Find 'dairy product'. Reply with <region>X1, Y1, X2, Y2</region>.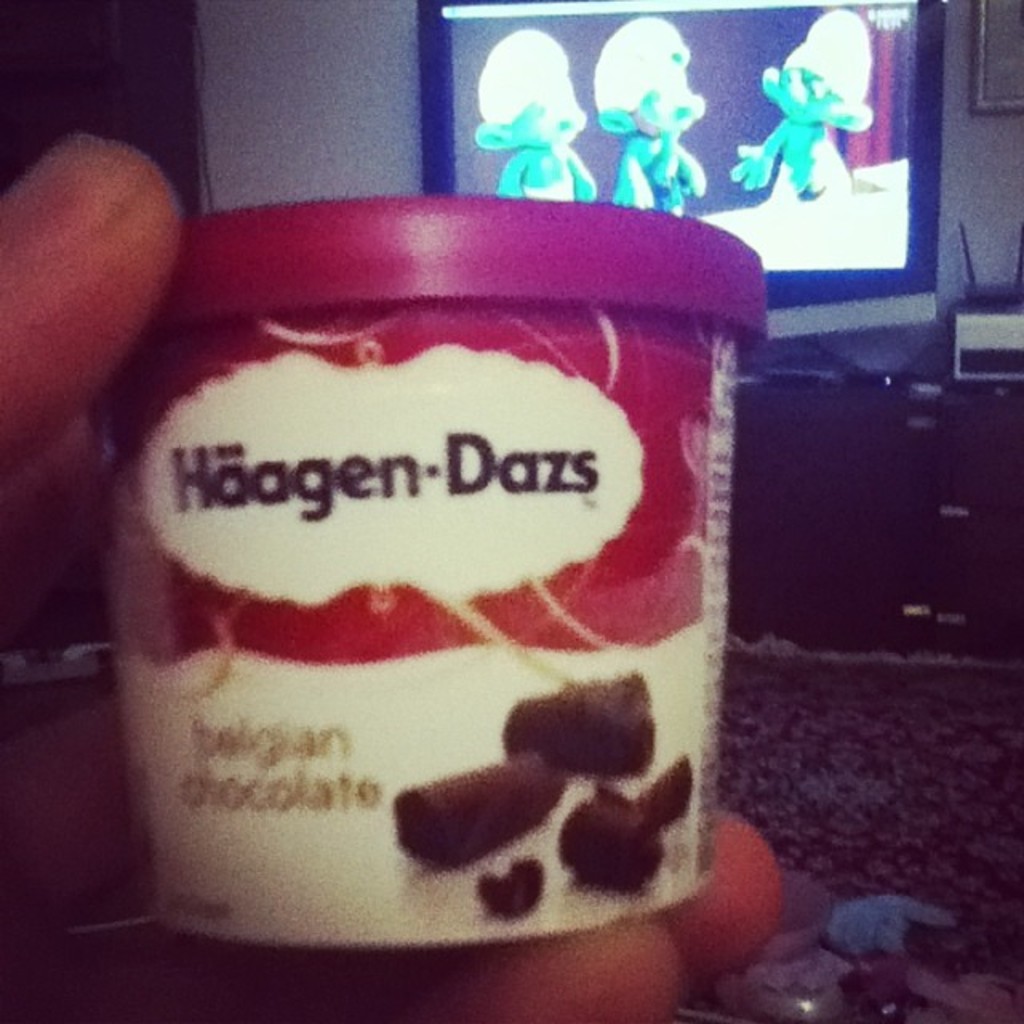
<region>98, 197, 770, 952</region>.
